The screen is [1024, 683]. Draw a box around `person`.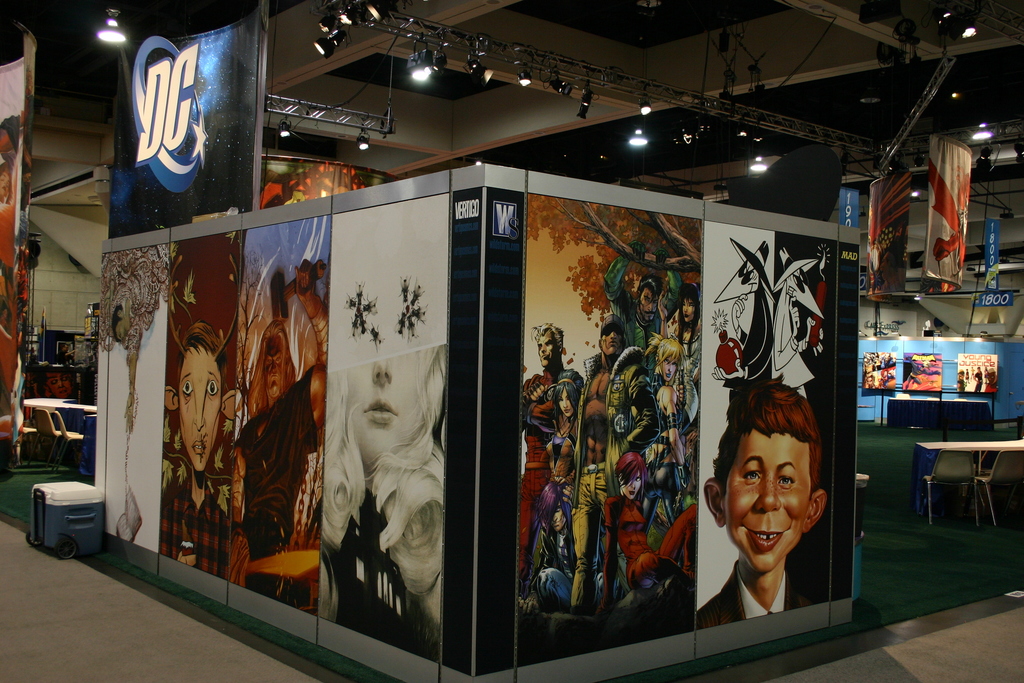
BBox(518, 329, 586, 562).
